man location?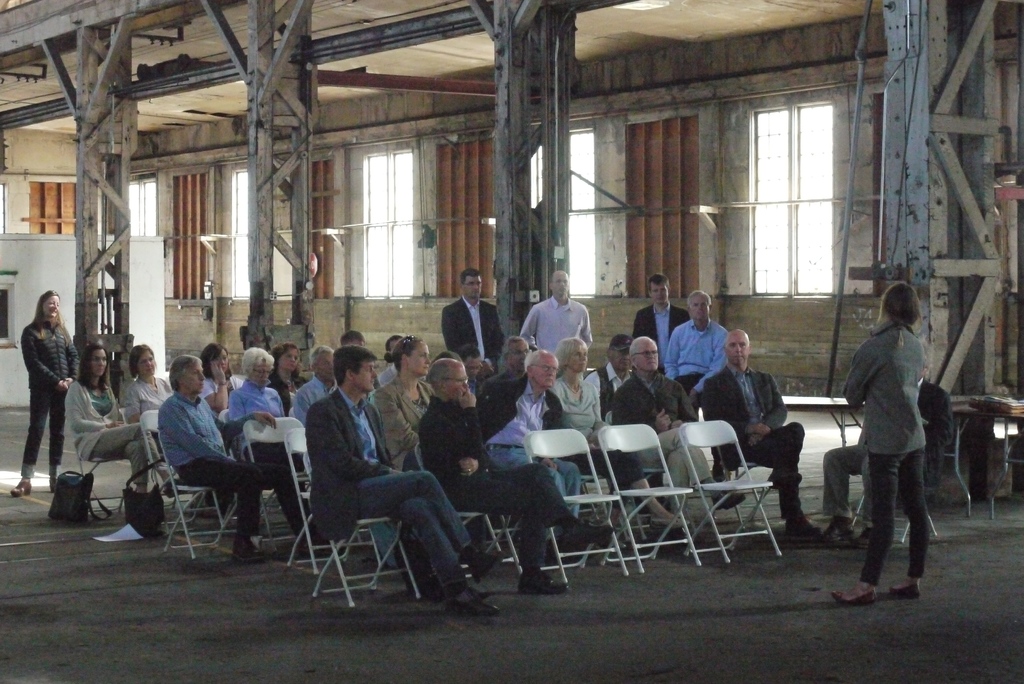
region(700, 329, 824, 535)
